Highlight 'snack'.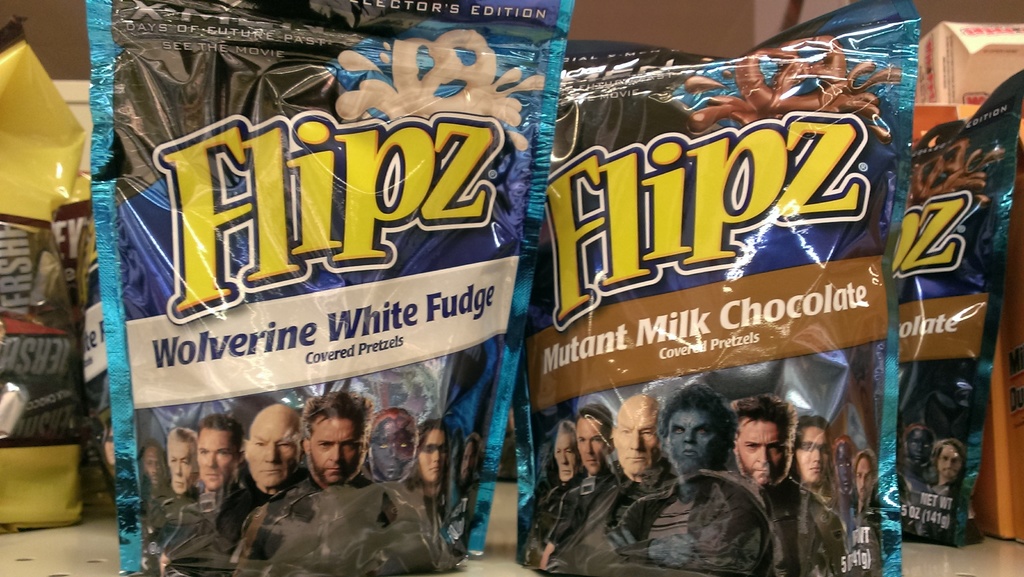
Highlighted region: x1=86, y1=24, x2=547, y2=559.
